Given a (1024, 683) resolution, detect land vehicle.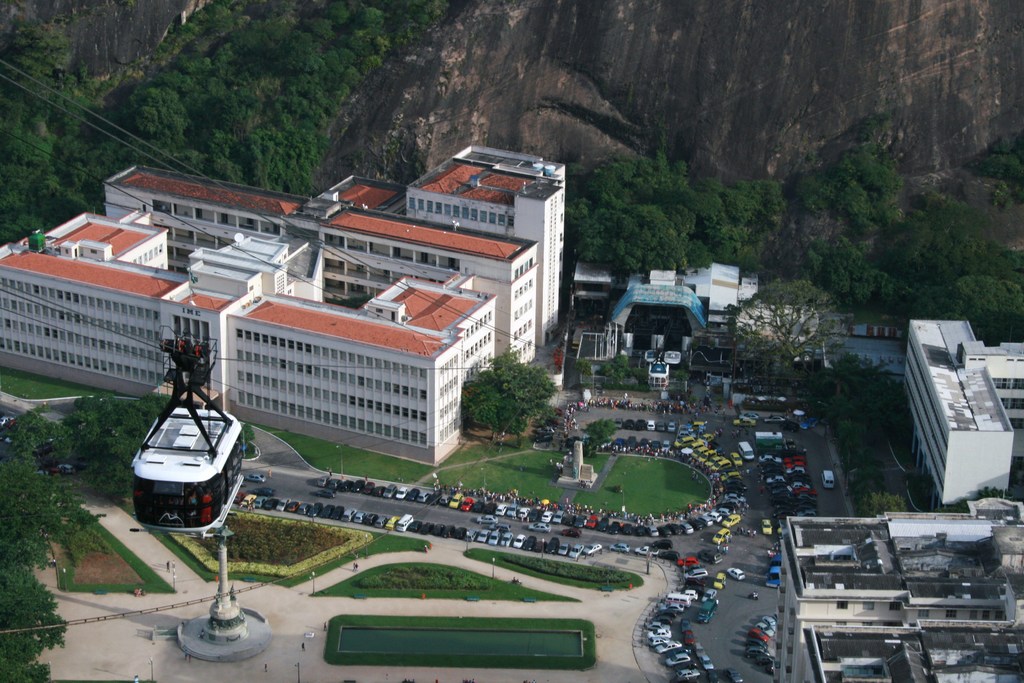
(left=491, top=522, right=510, bottom=533).
